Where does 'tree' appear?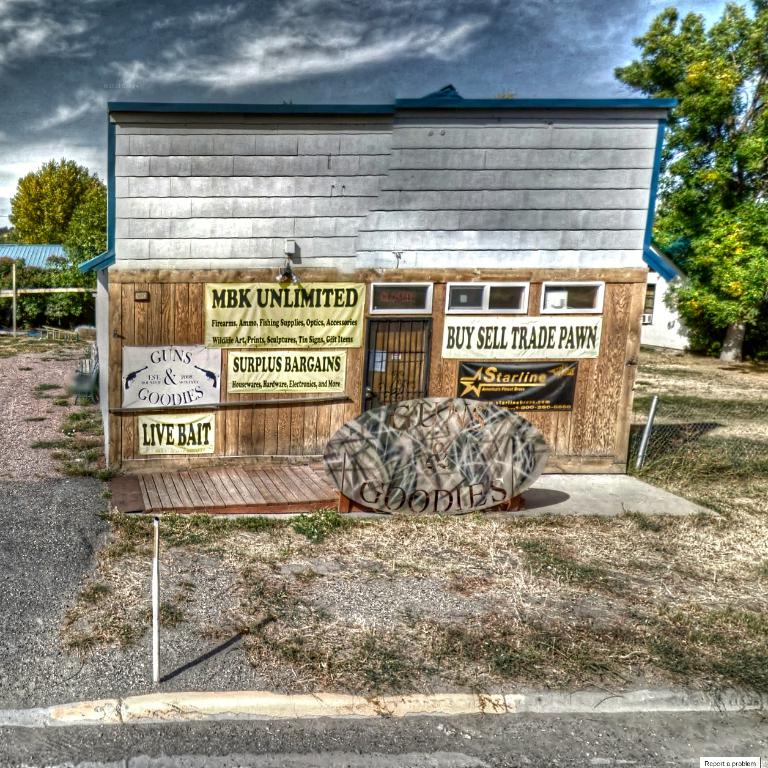
Appears at select_region(39, 196, 111, 331).
